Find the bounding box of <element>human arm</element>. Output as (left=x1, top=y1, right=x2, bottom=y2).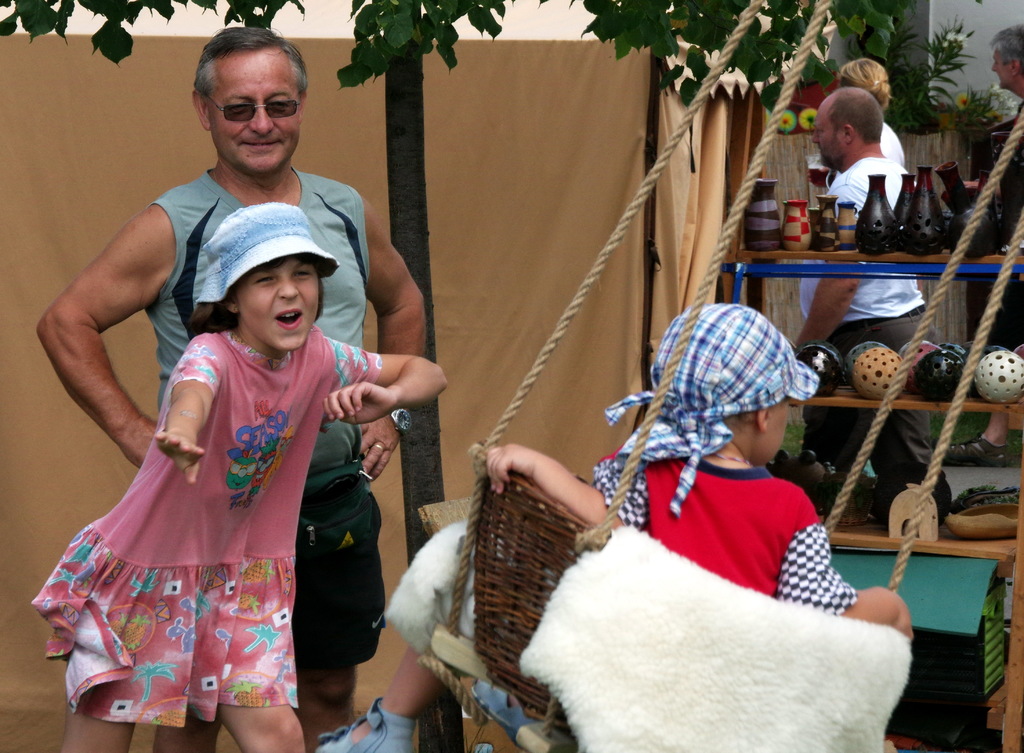
(left=795, top=178, right=868, bottom=350).
